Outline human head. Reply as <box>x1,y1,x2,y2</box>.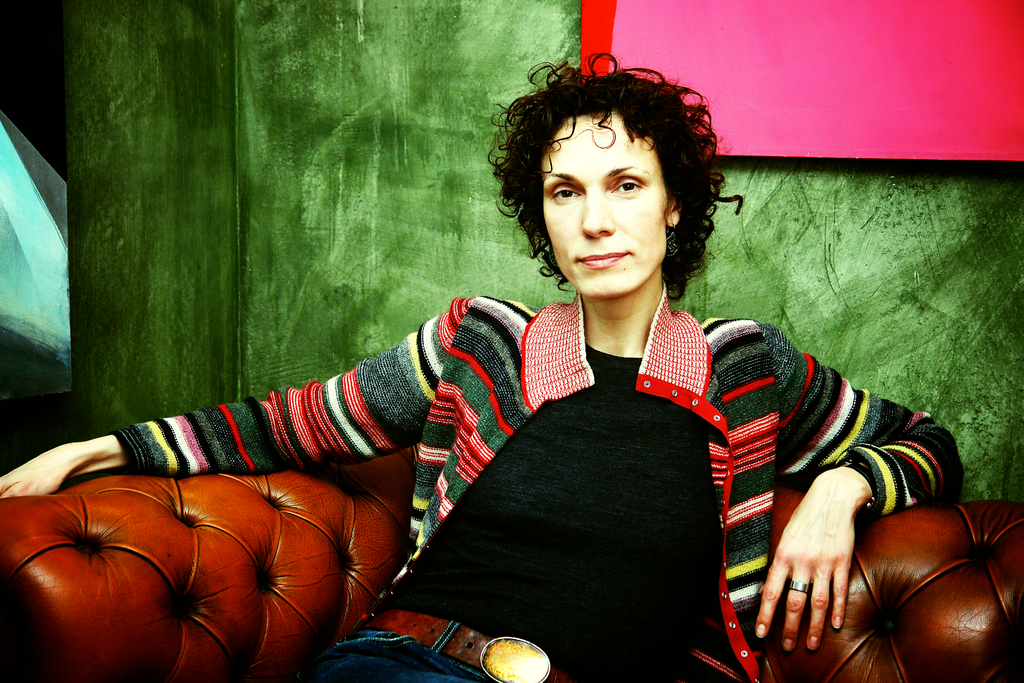
<box>508,56,722,304</box>.
